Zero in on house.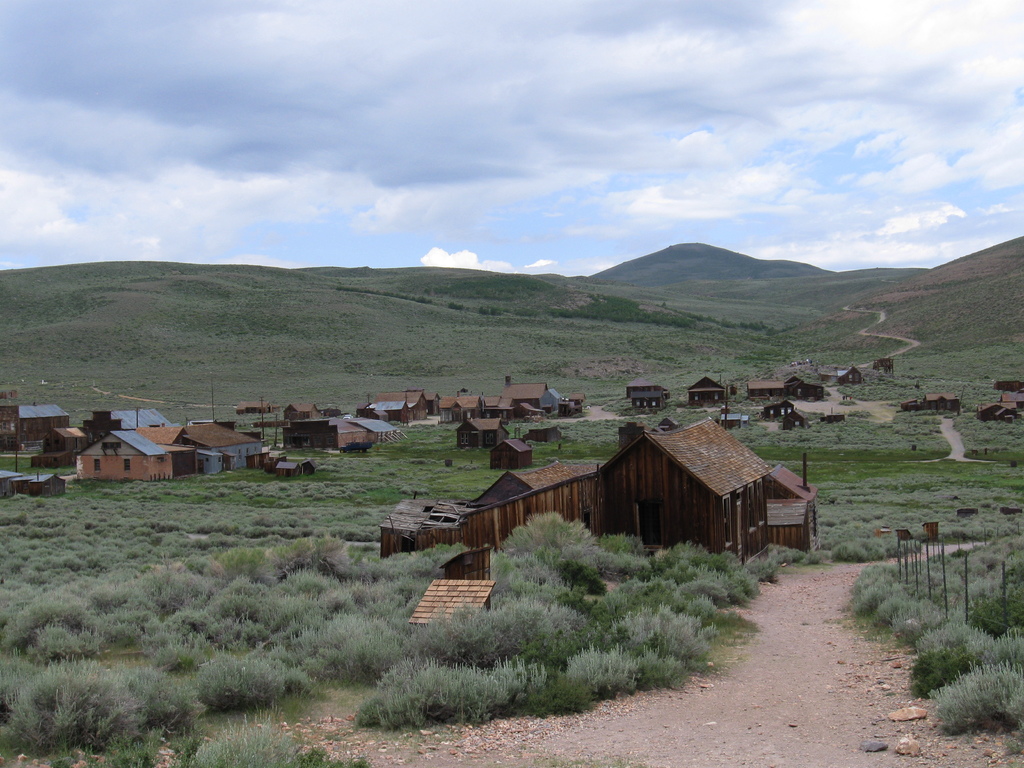
Zeroed in: 175 417 260 482.
